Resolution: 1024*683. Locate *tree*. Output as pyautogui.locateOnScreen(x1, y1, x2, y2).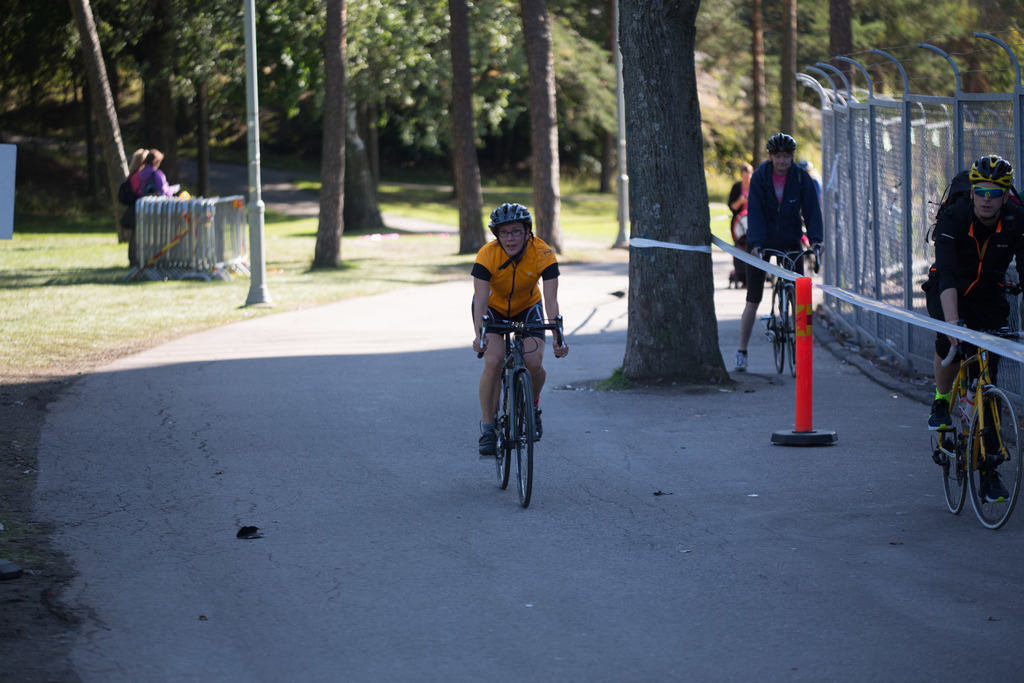
pyautogui.locateOnScreen(76, 0, 138, 242).
